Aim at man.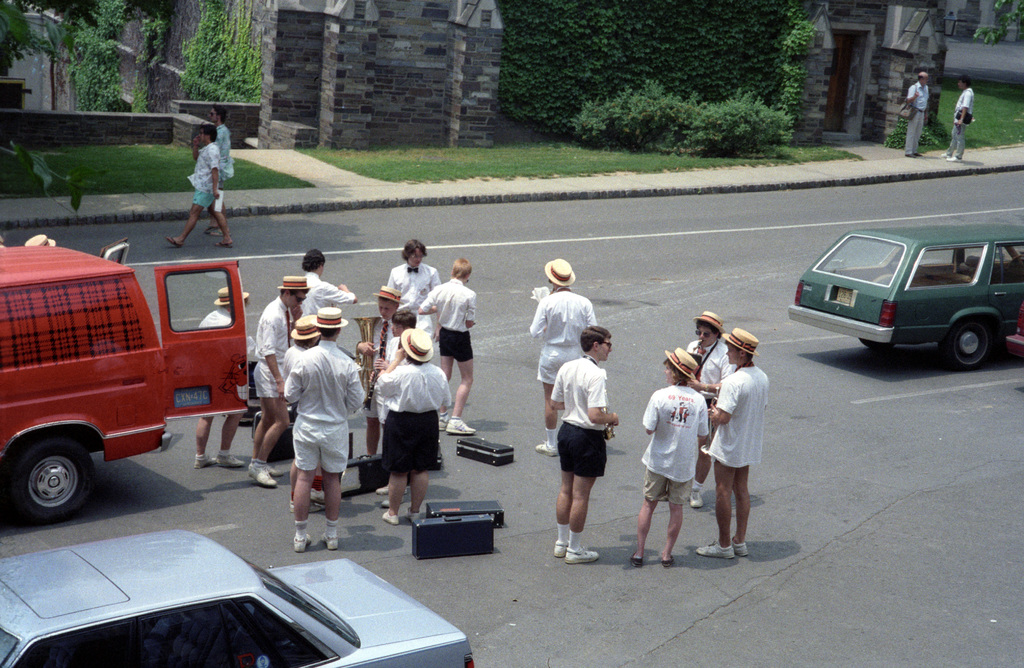
Aimed at <box>388,239,440,341</box>.
